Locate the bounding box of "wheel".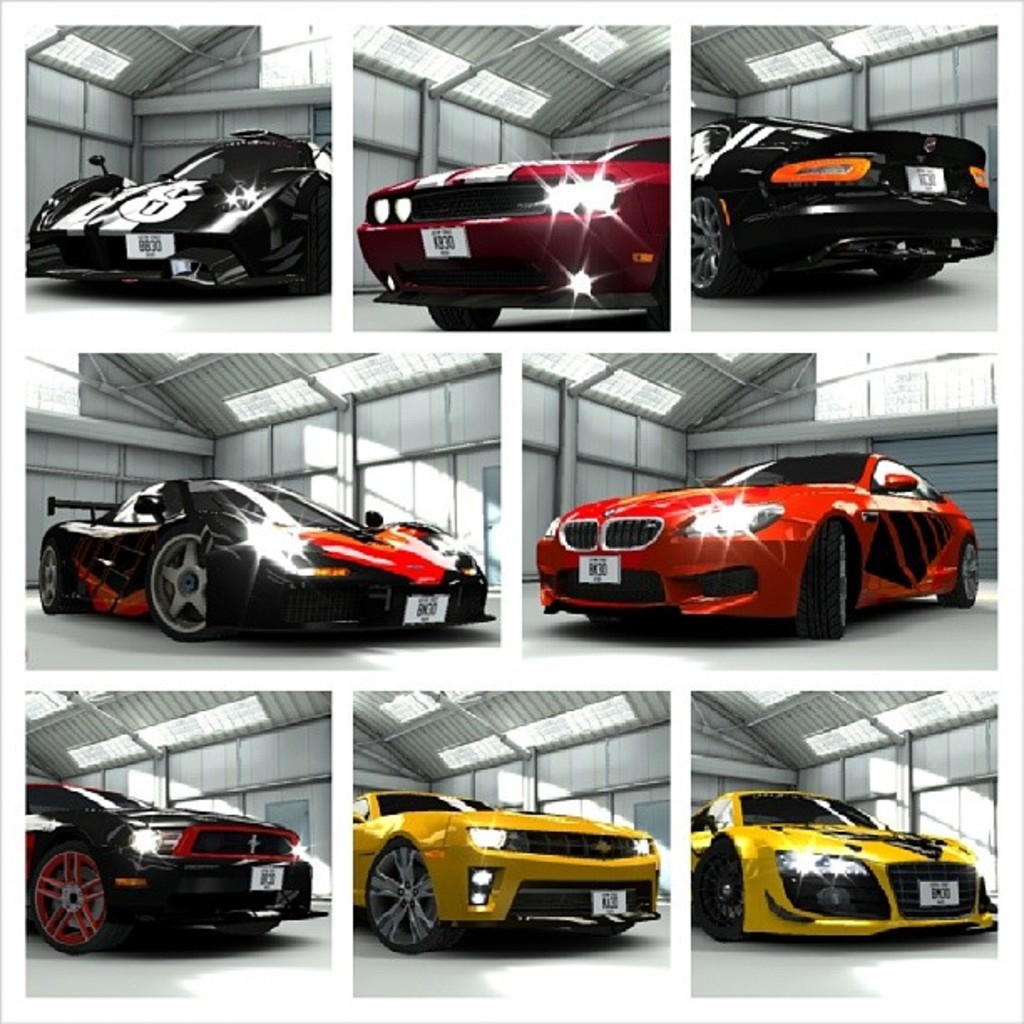
Bounding box: left=703, top=843, right=760, bottom=944.
